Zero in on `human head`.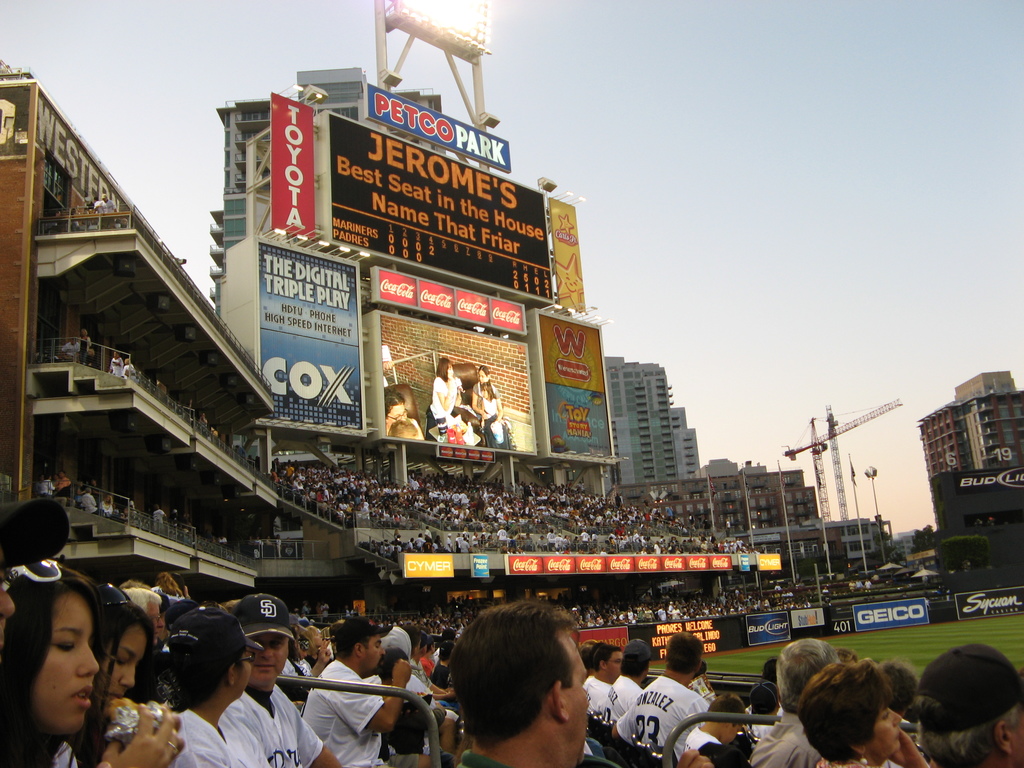
Zeroed in: [403,625,420,656].
